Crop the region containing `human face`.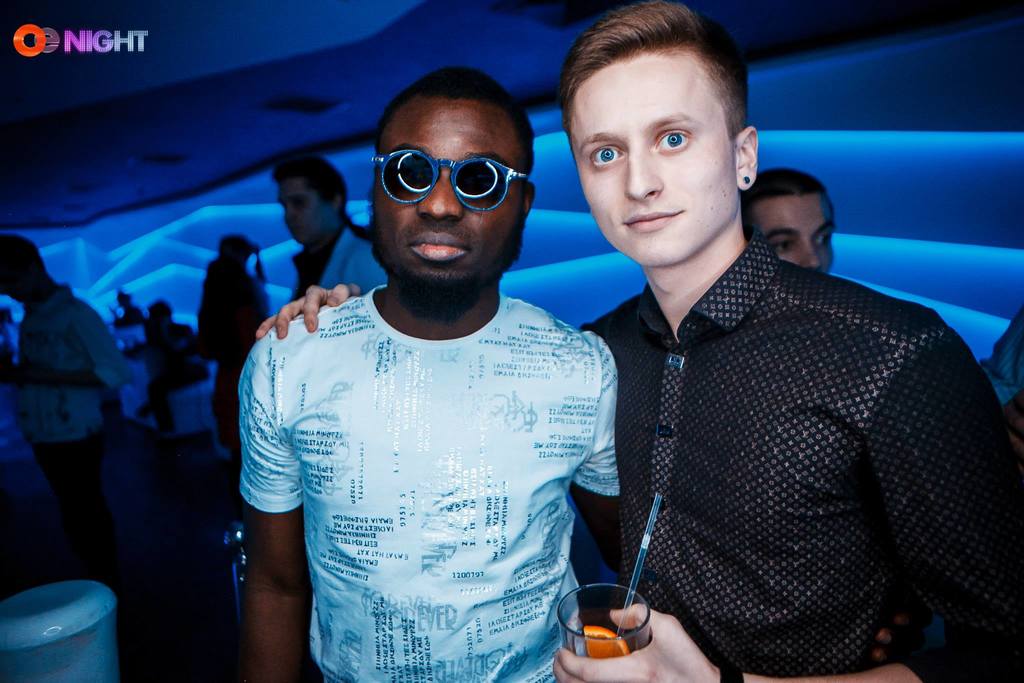
Crop region: 283/177/326/239.
